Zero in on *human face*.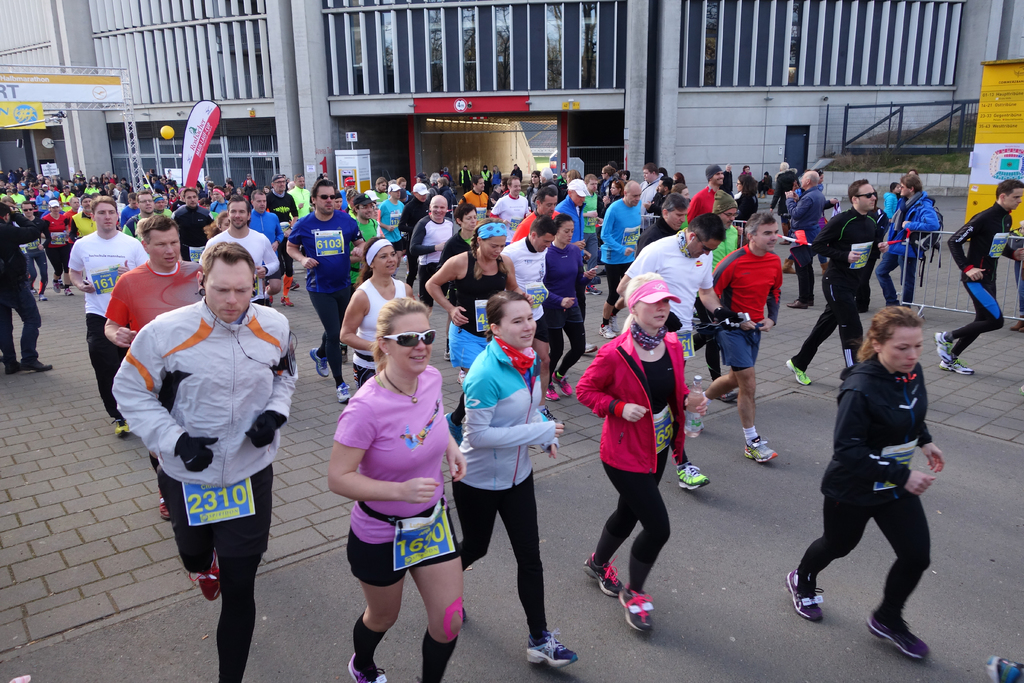
Zeroed in: (left=510, top=183, right=518, bottom=194).
